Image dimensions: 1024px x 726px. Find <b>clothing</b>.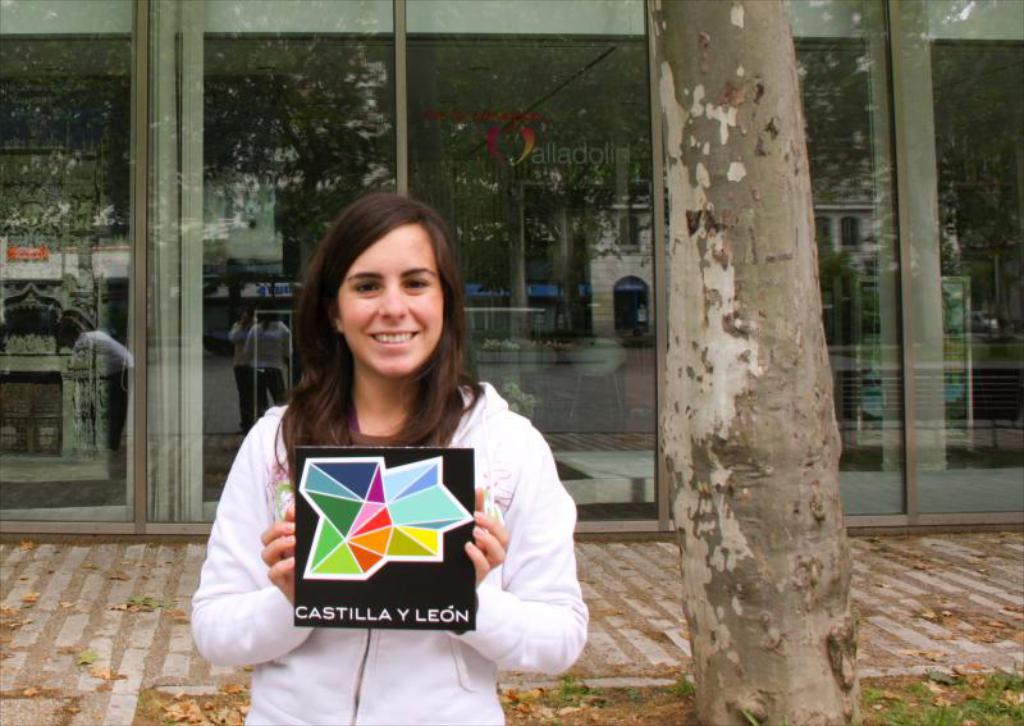
l=63, t=328, r=141, b=448.
